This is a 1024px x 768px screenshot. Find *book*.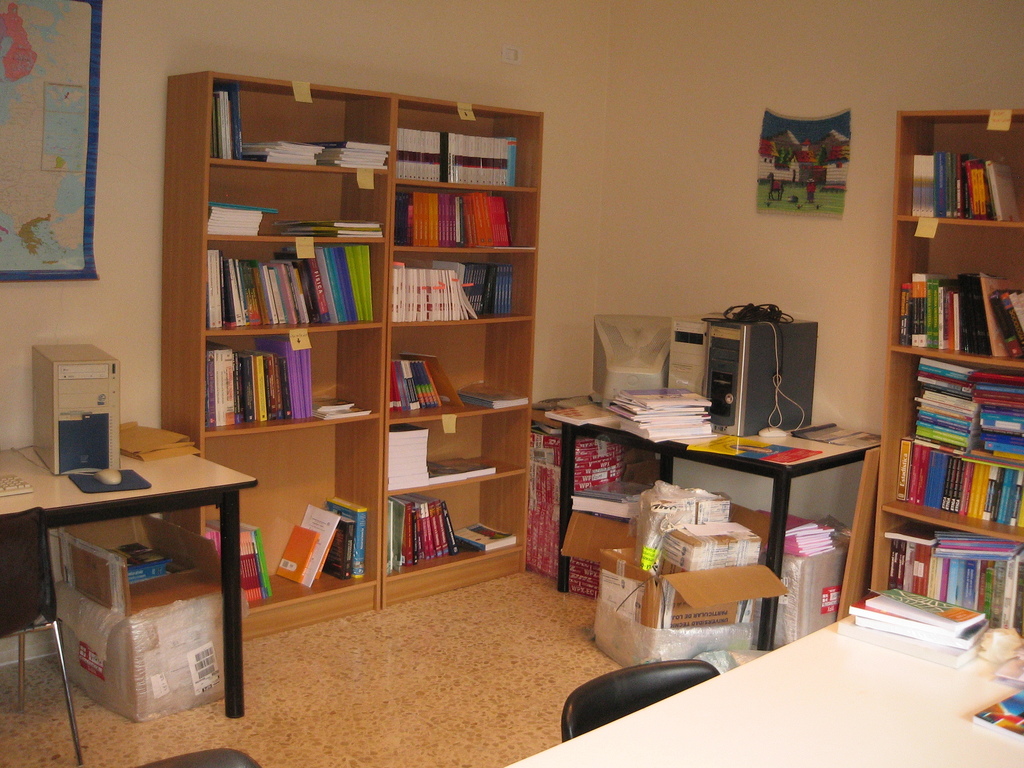
Bounding box: region(450, 520, 515, 554).
